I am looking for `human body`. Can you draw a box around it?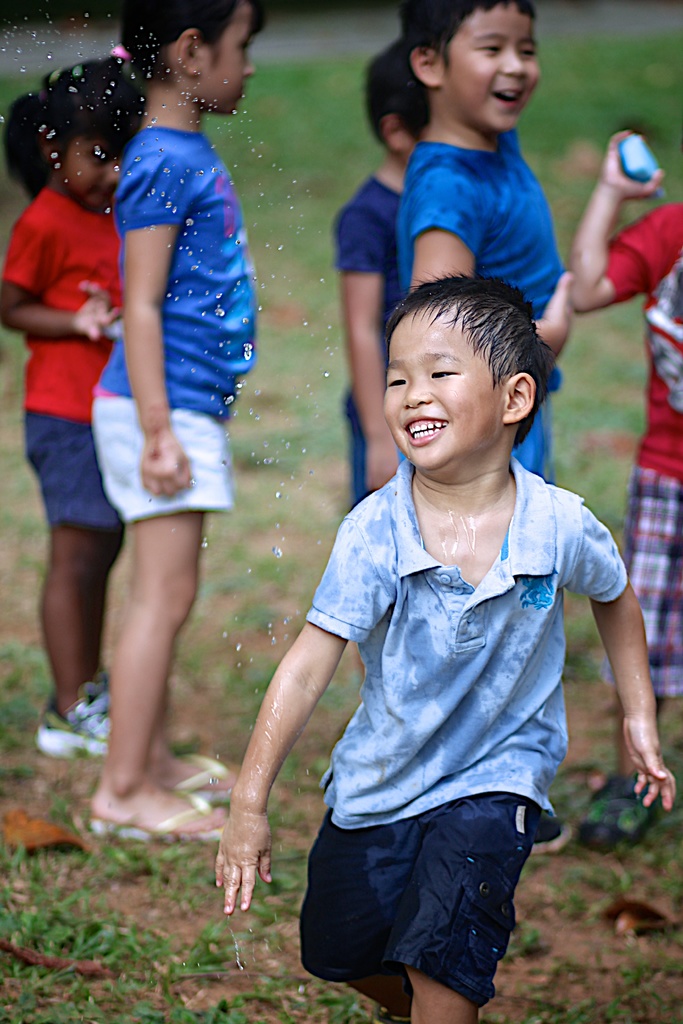
Sure, the bounding box is (89, 118, 261, 843).
